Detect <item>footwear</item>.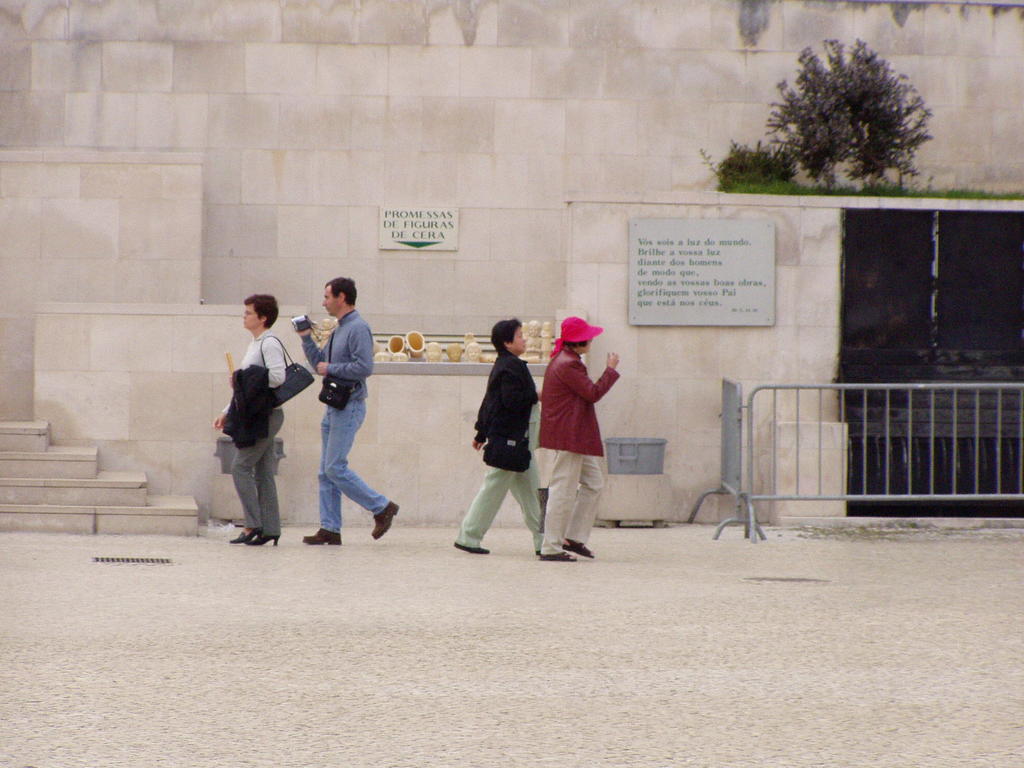
Detected at [538,556,573,557].
